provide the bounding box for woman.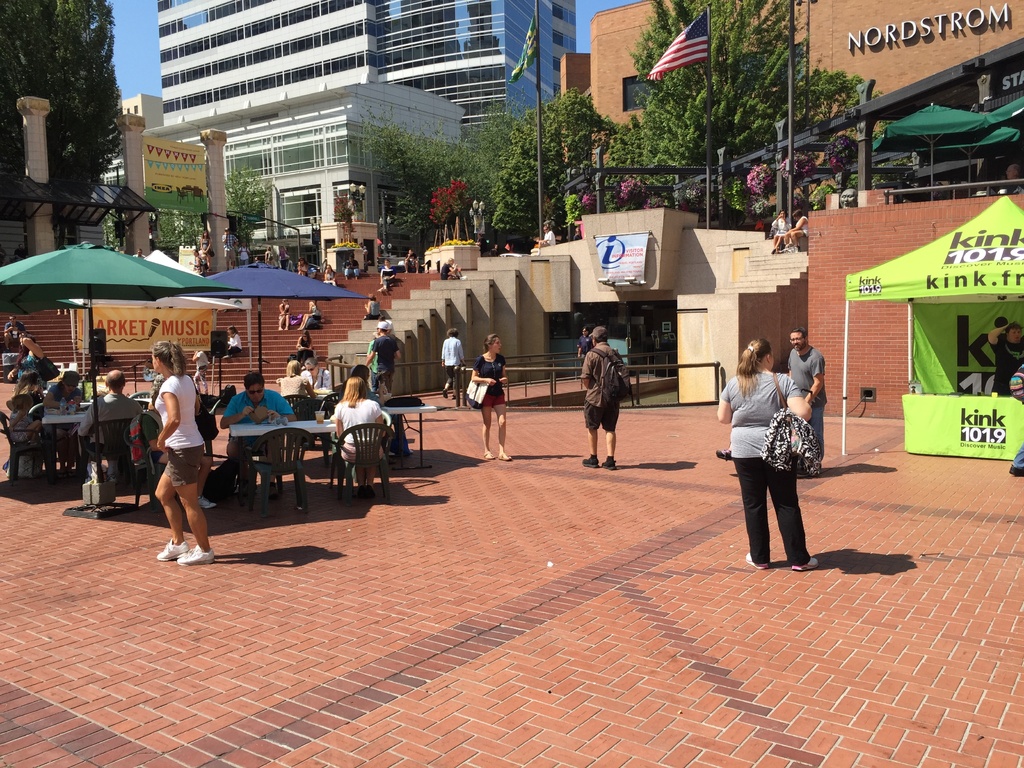
detection(294, 257, 311, 282).
